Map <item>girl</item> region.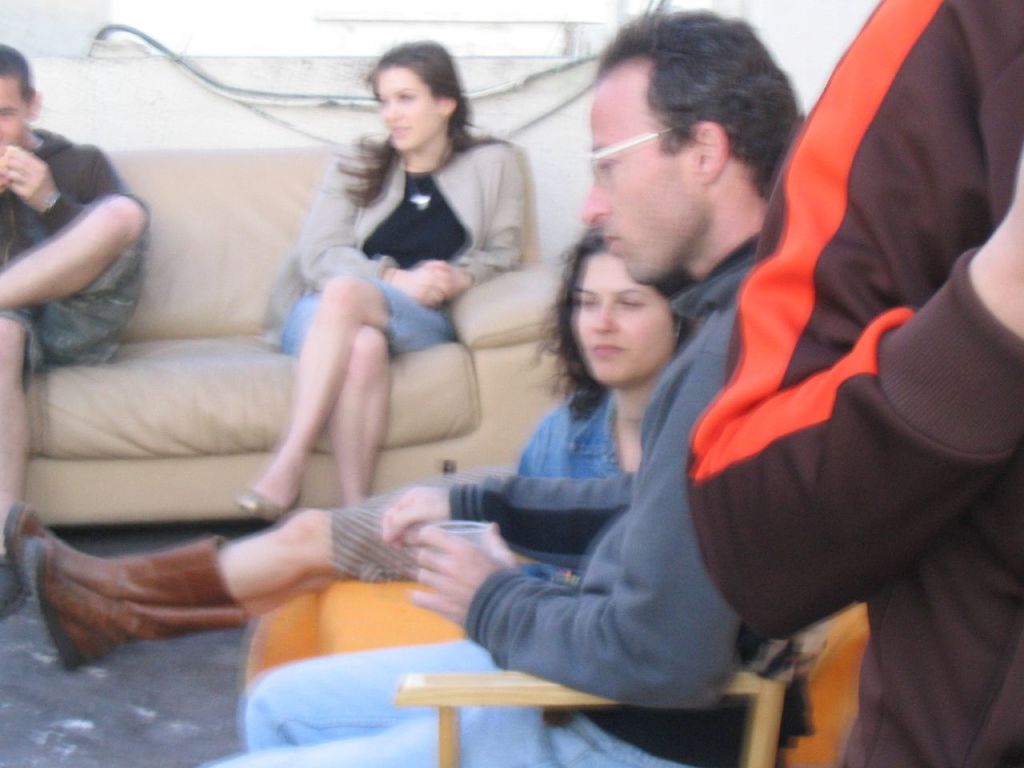
Mapped to BBox(242, 36, 526, 522).
